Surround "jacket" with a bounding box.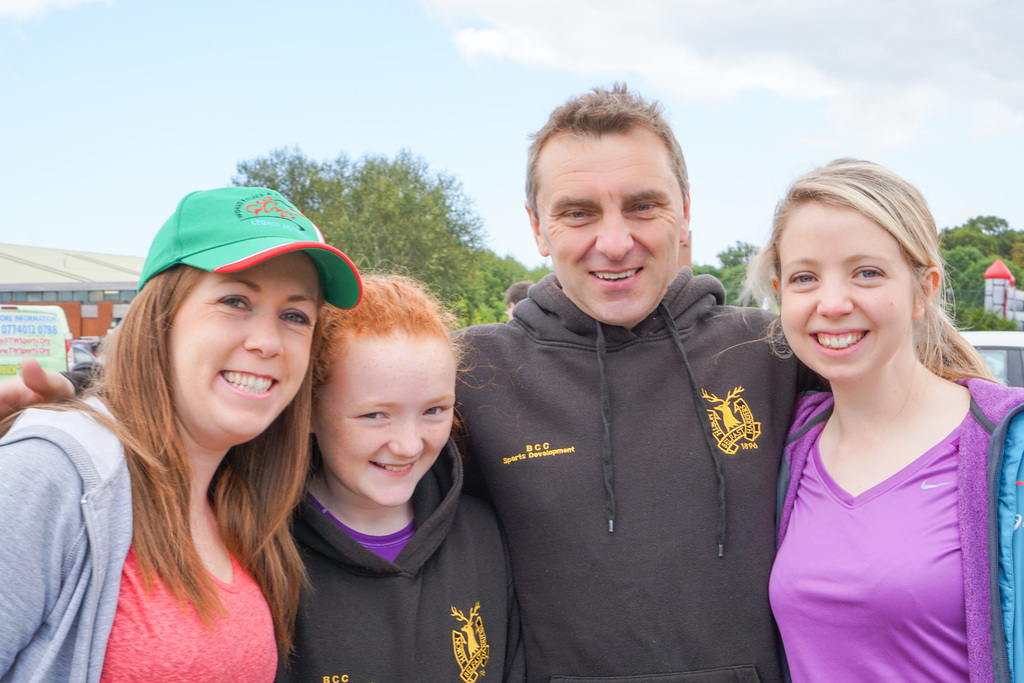
select_region(29, 270, 961, 679).
